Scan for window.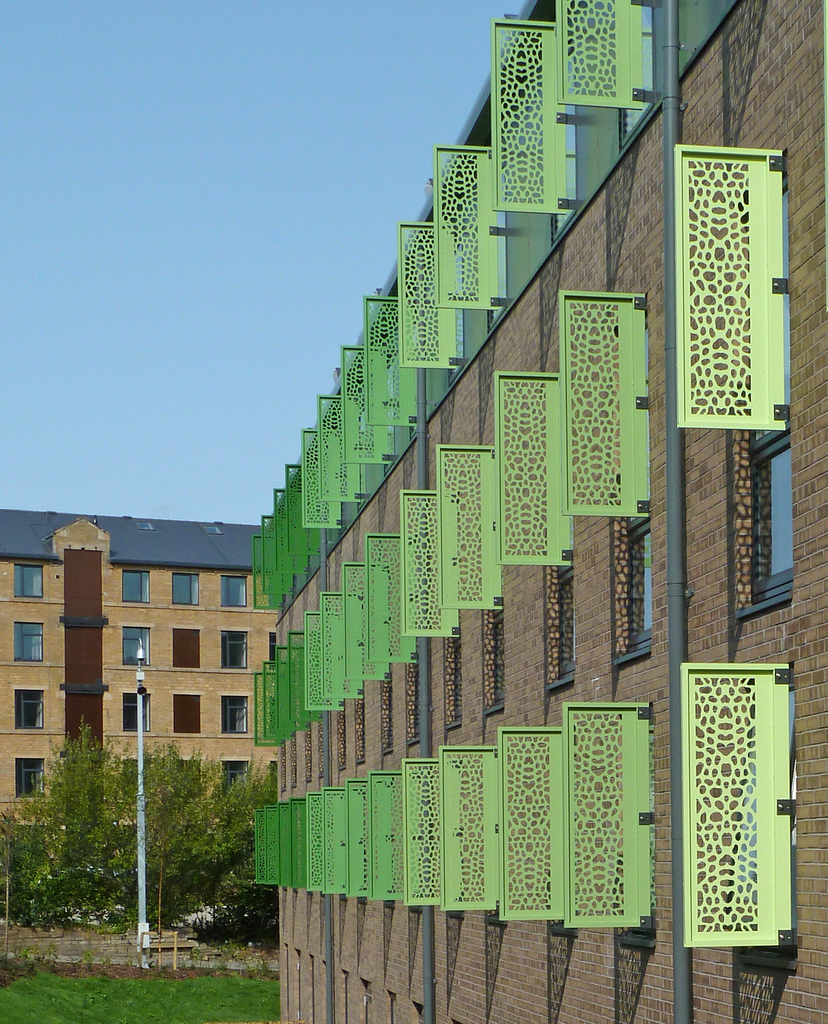
Scan result: box=[17, 688, 45, 732].
